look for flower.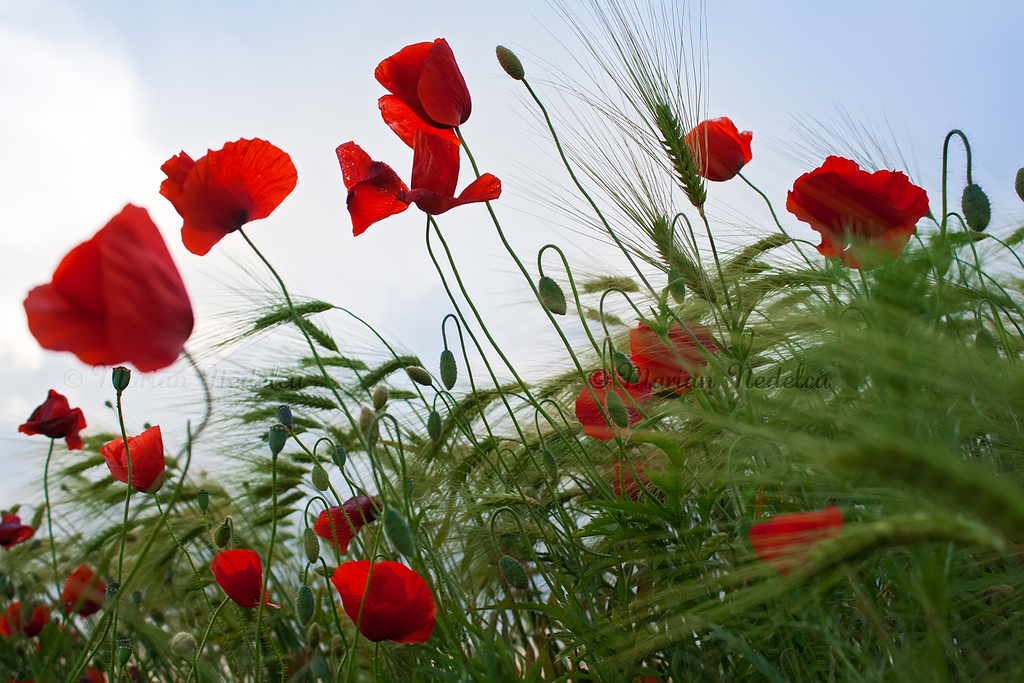
Found: (x1=753, y1=504, x2=864, y2=583).
